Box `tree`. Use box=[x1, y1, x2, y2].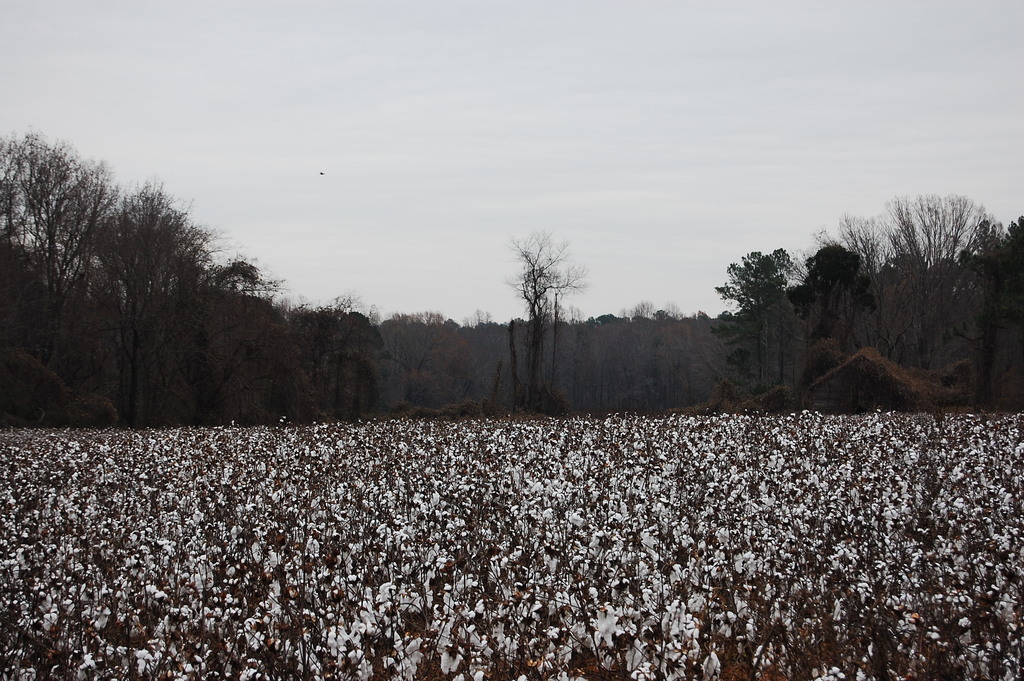
box=[496, 224, 593, 416].
